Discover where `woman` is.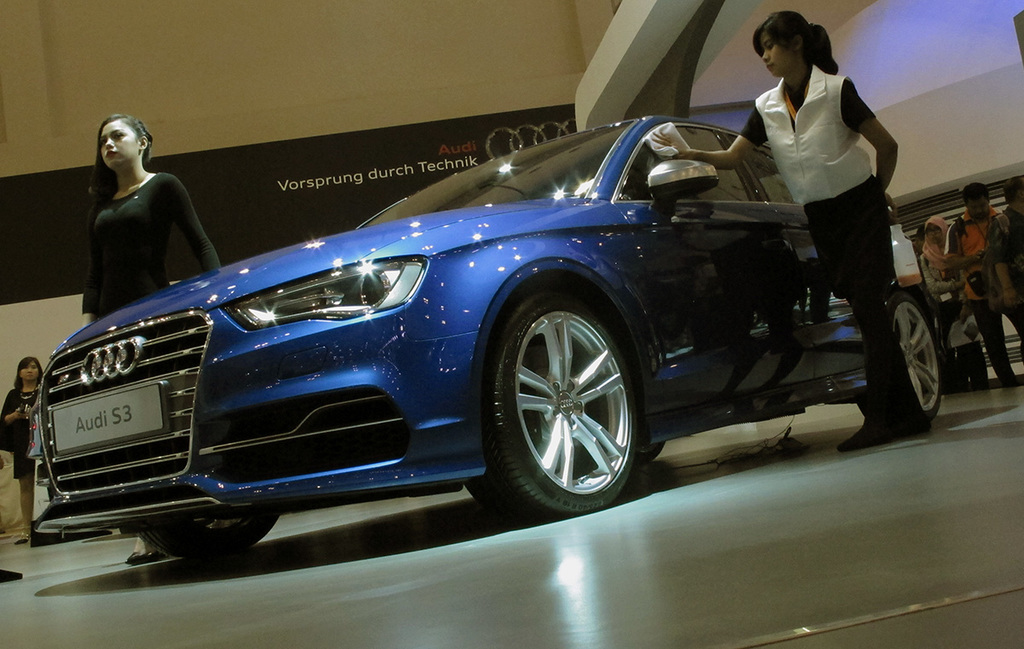
Discovered at [left=75, top=109, right=227, bottom=564].
